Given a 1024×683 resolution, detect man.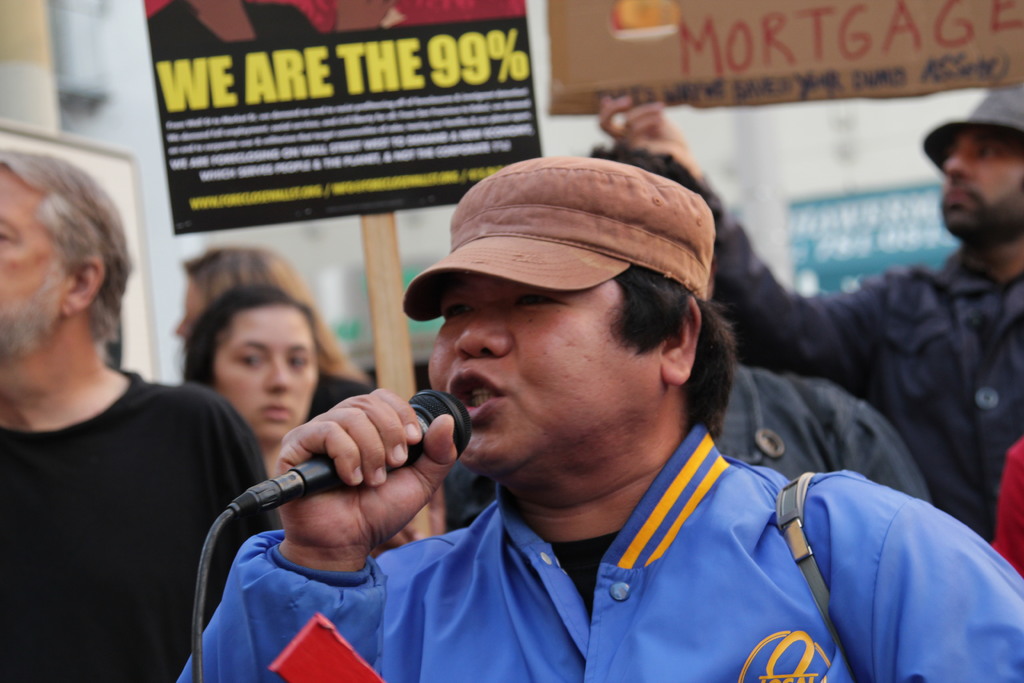
{"x1": 446, "y1": 156, "x2": 929, "y2": 504}.
